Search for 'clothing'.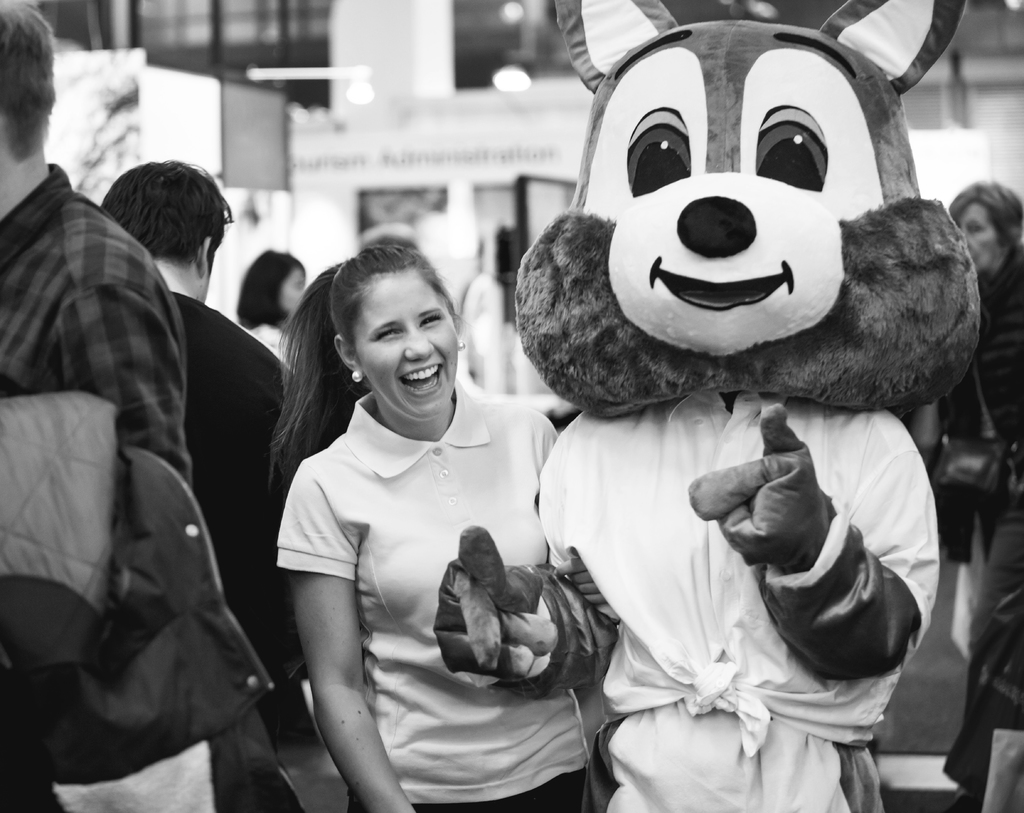
Found at (5,169,316,812).
